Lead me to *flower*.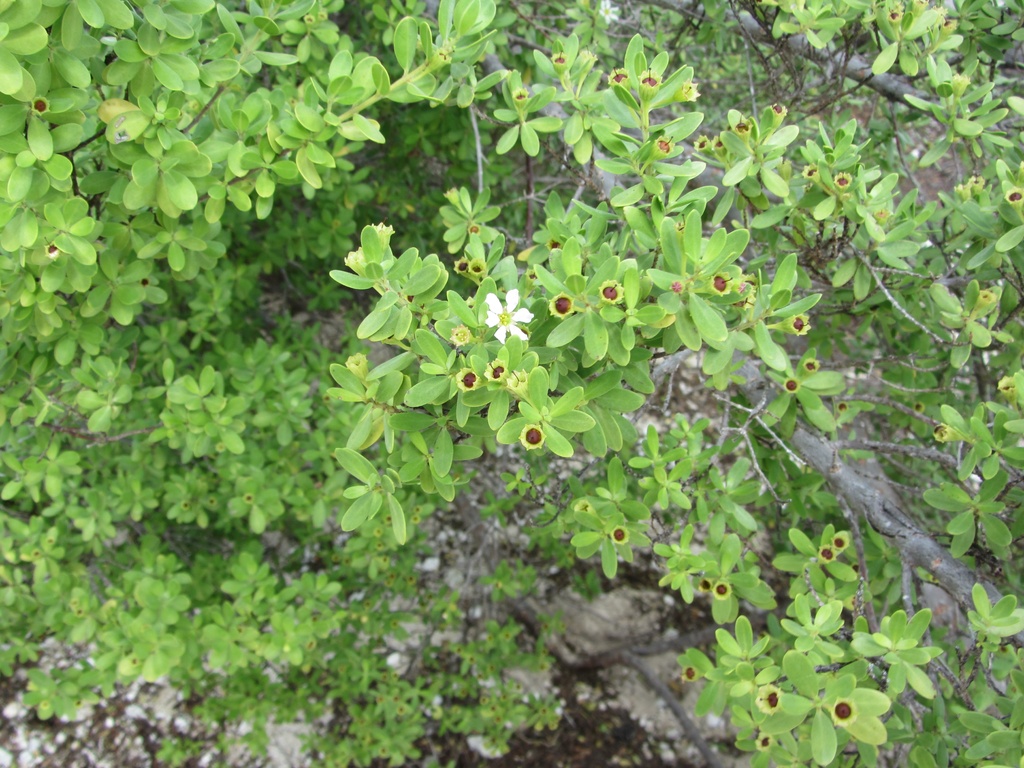
Lead to (836, 168, 852, 191).
